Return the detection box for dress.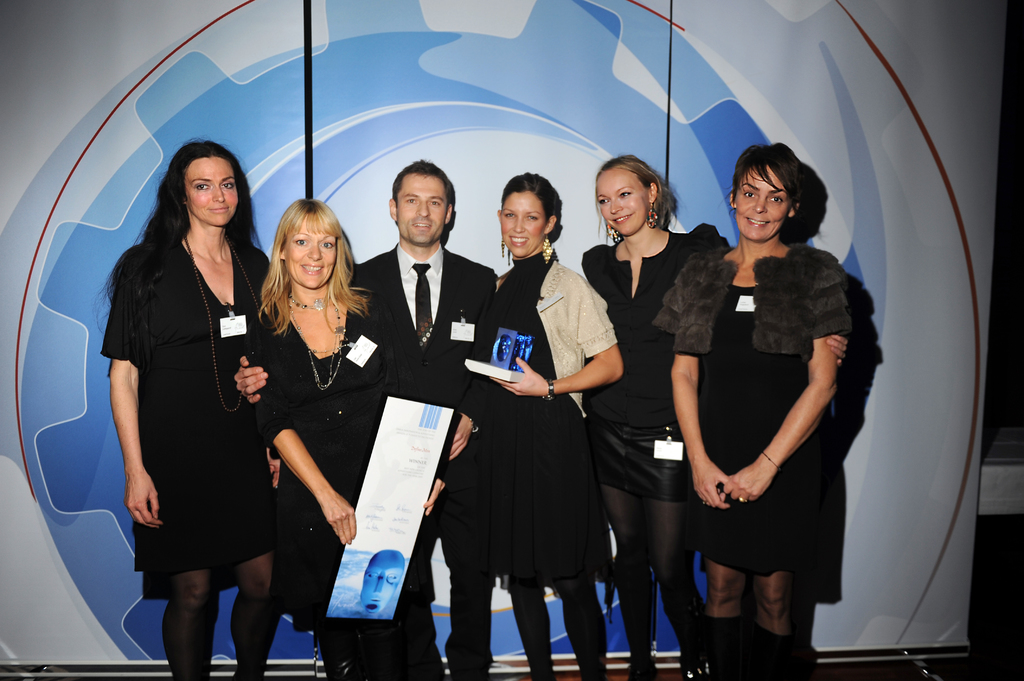
bbox=(251, 288, 422, 629).
